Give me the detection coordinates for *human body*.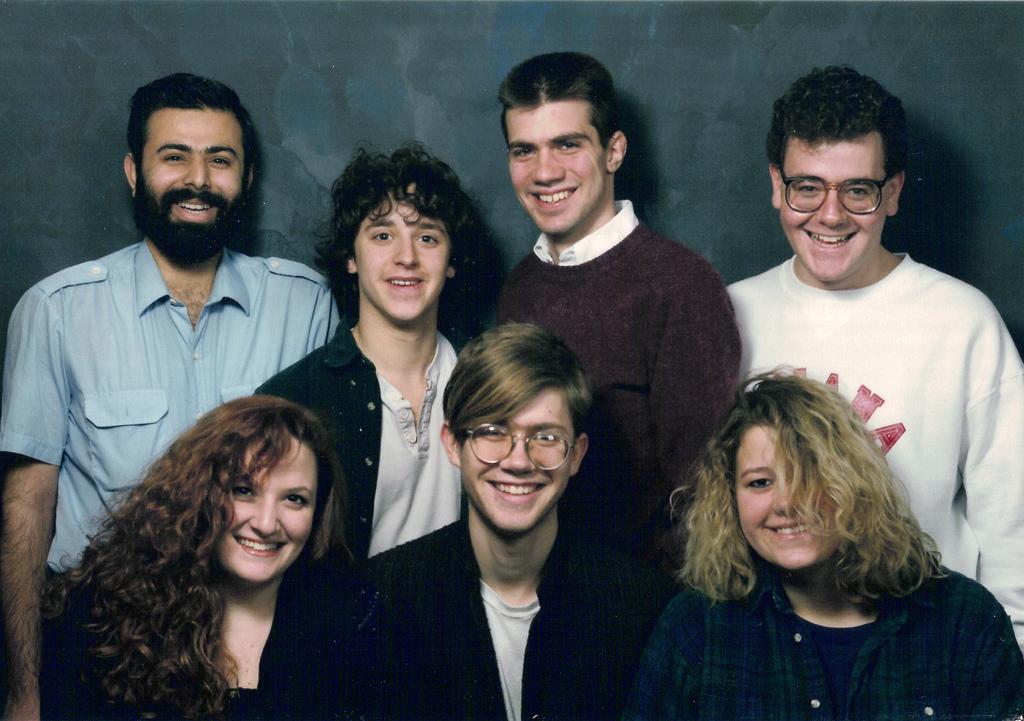
locate(0, 235, 351, 720).
